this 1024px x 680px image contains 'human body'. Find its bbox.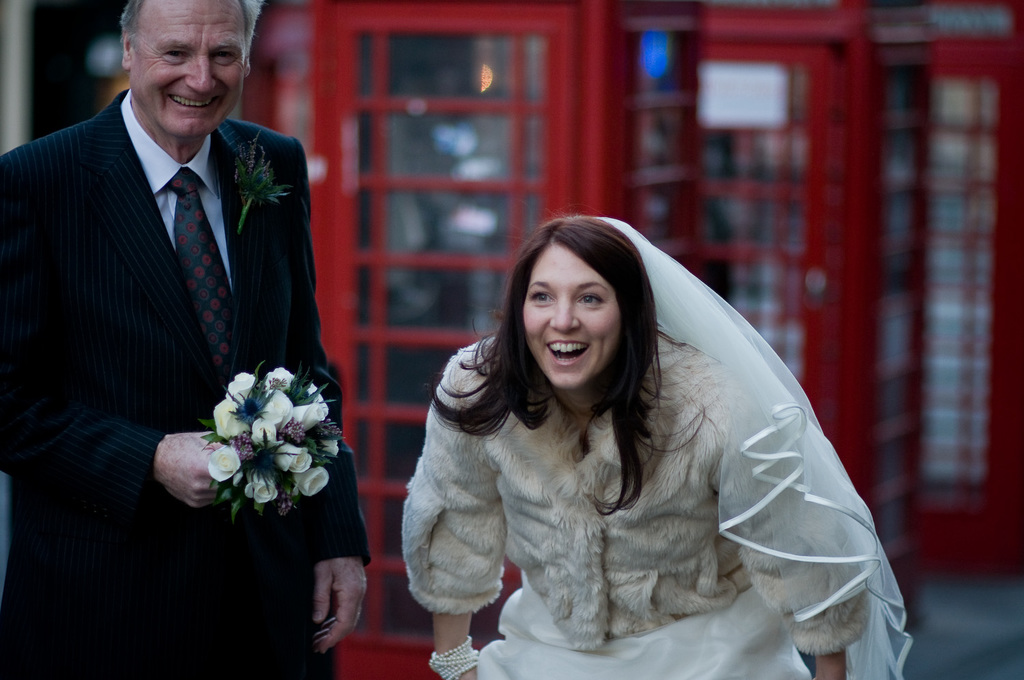
(left=397, top=217, right=914, bottom=678).
